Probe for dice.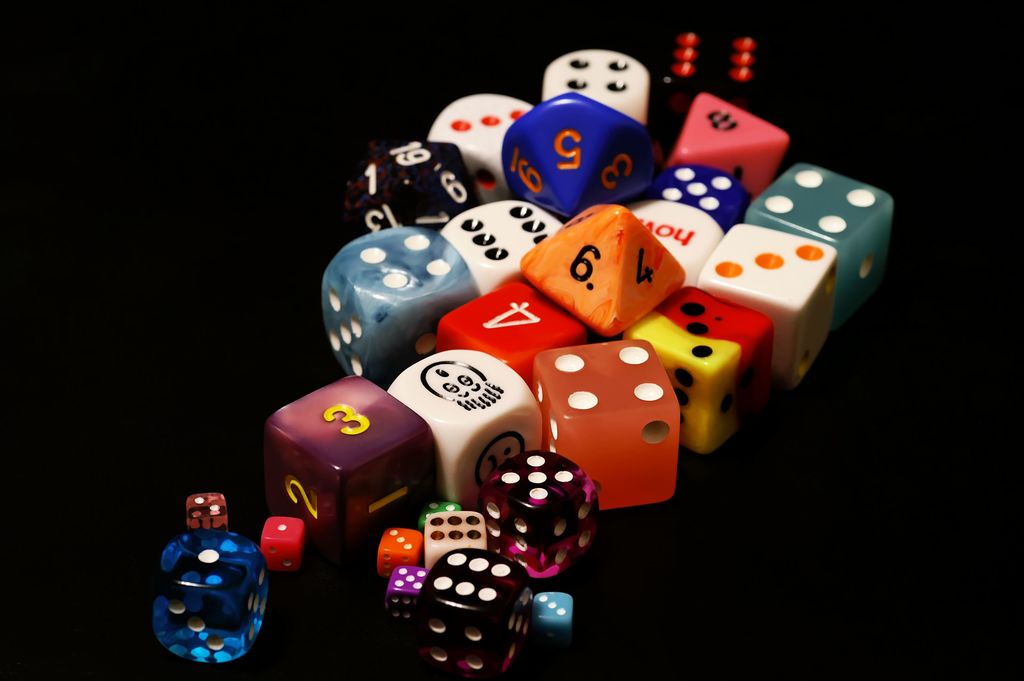
Probe result: left=533, top=341, right=682, bottom=505.
